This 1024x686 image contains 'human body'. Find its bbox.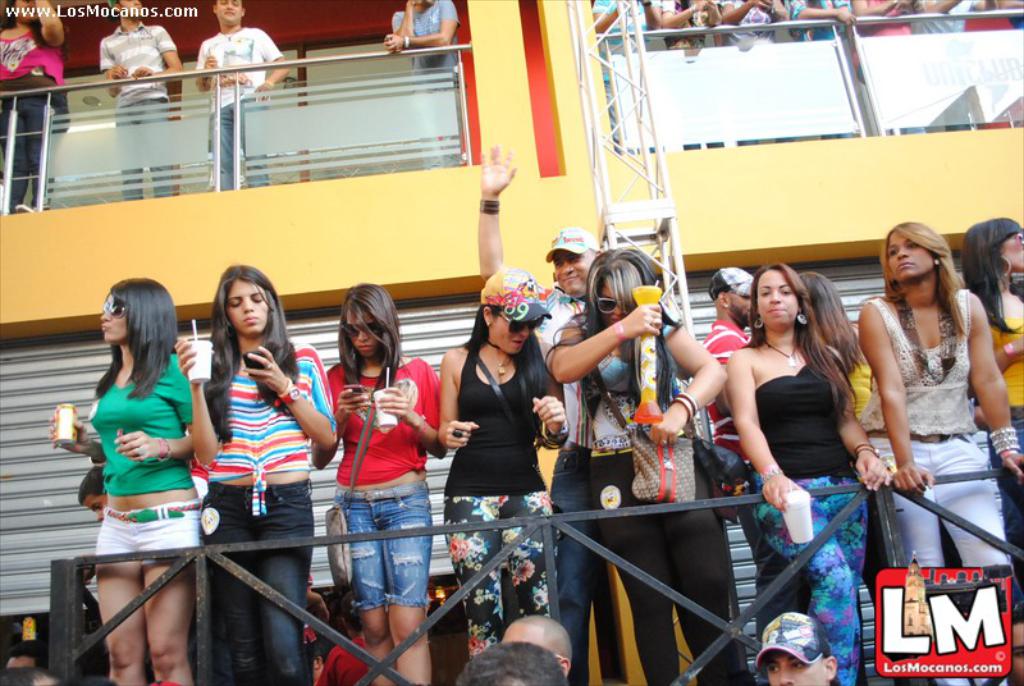
{"left": 41, "top": 270, "right": 215, "bottom": 683}.
